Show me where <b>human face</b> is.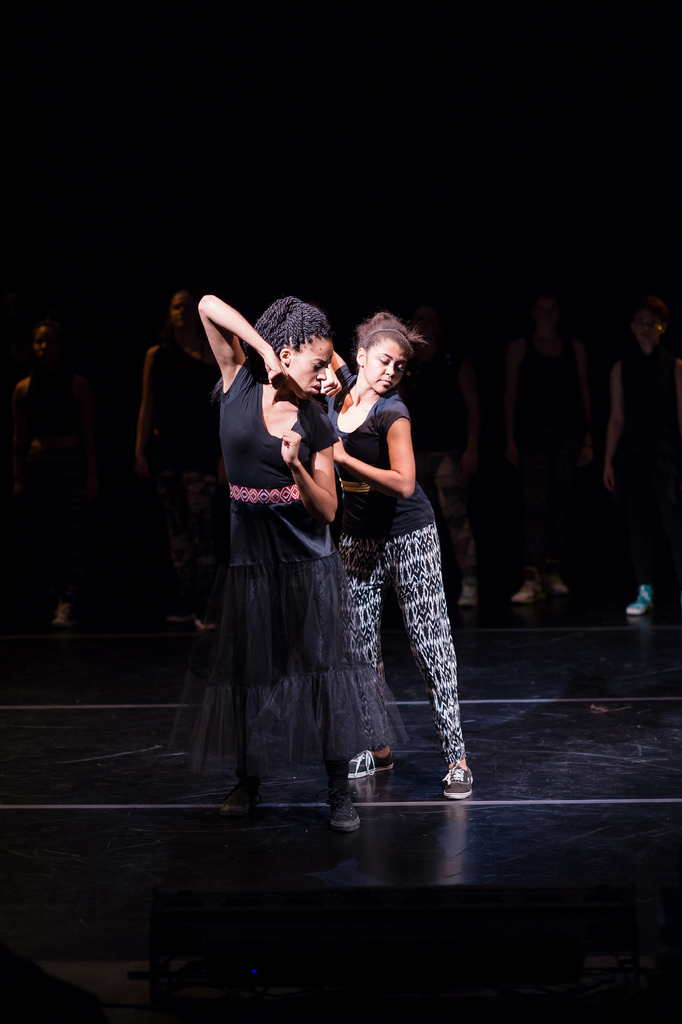
<b>human face</b> is at 634 310 669 347.
